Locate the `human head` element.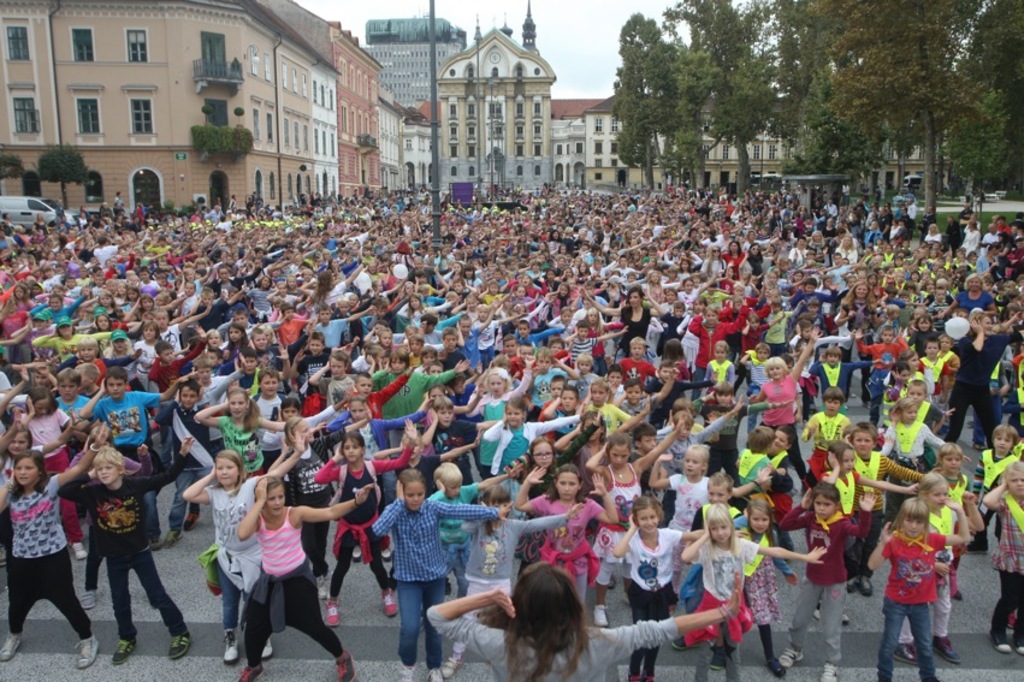
Element bbox: {"x1": 773, "y1": 426, "x2": 788, "y2": 451}.
